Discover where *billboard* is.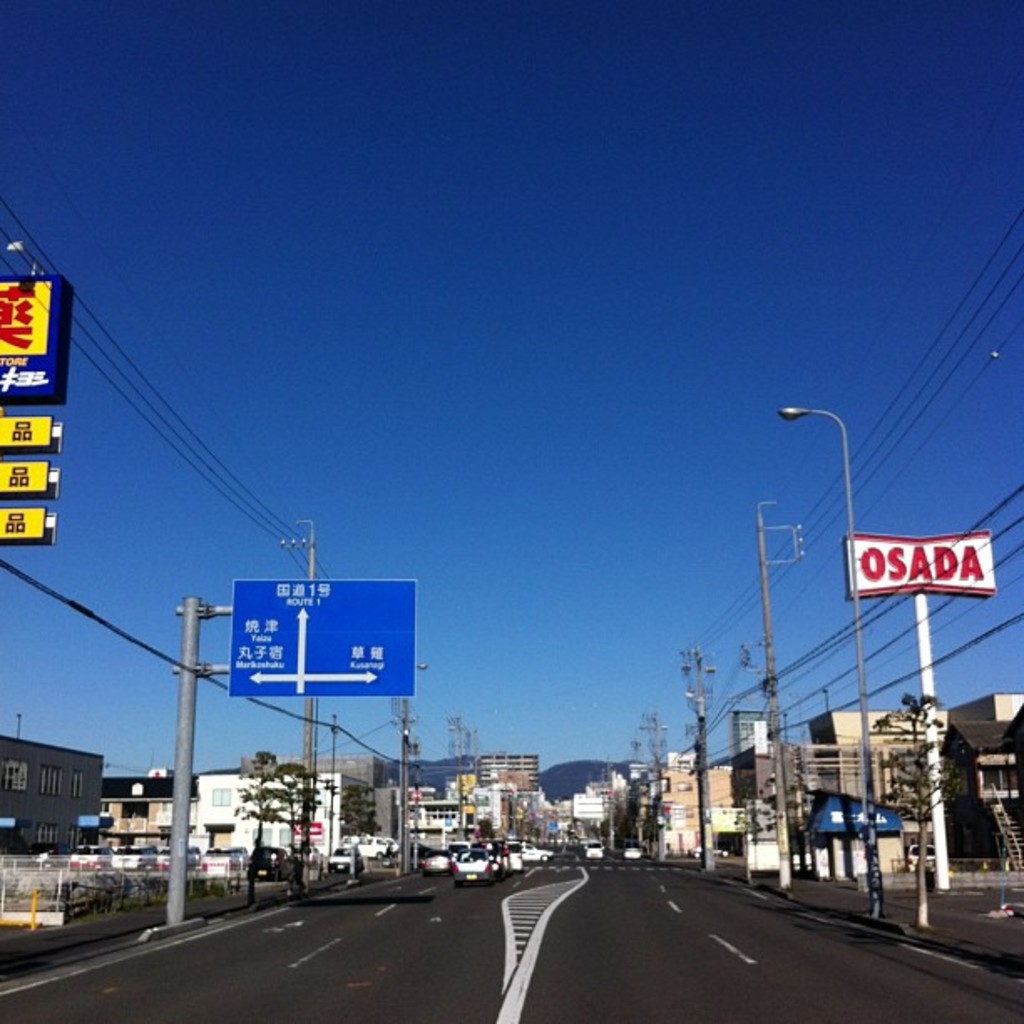
Discovered at <bbox>0, 274, 64, 395</bbox>.
